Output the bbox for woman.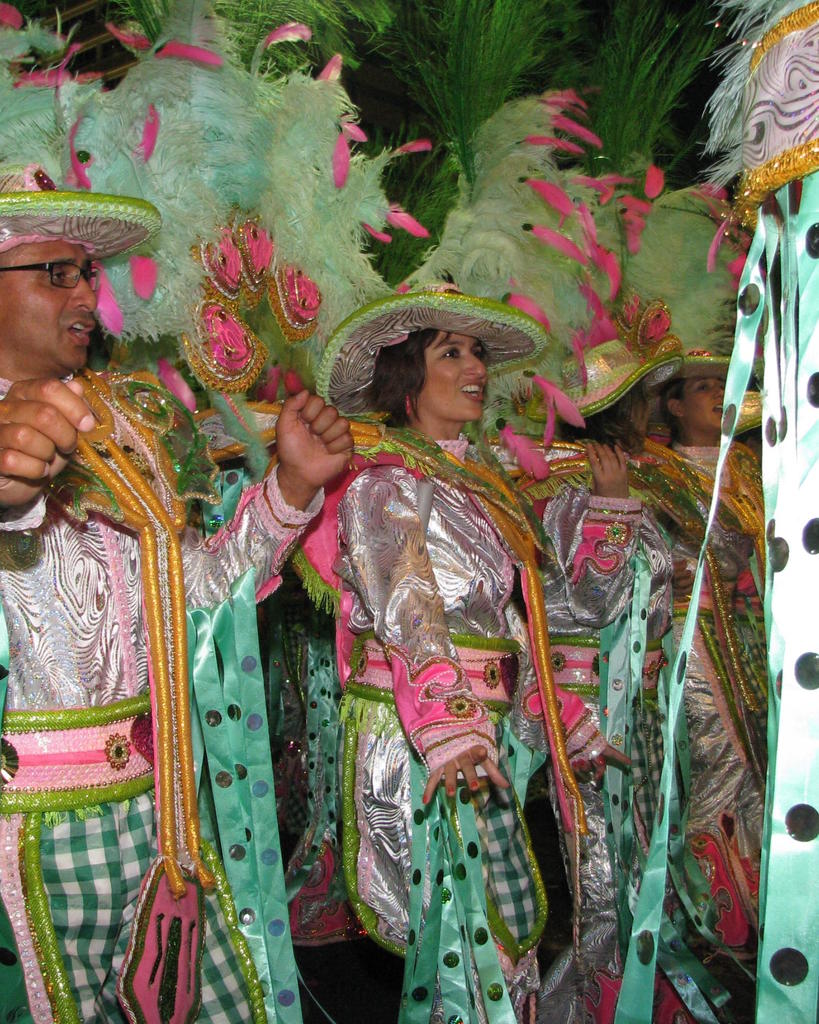
[300,272,577,989].
